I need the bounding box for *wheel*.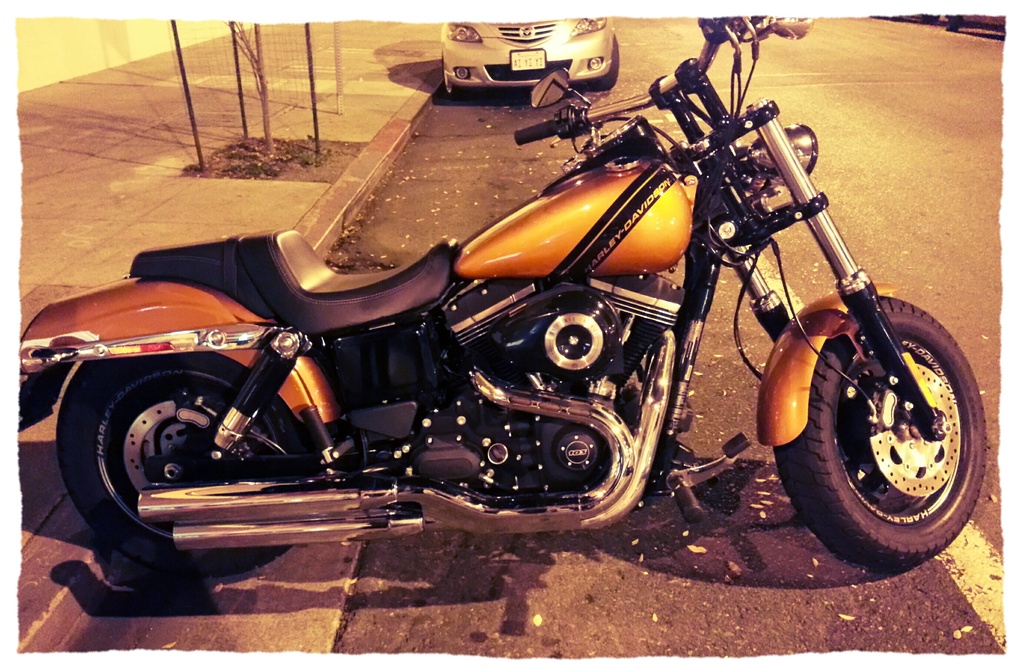
Here it is: x1=442, y1=70, x2=464, y2=97.
